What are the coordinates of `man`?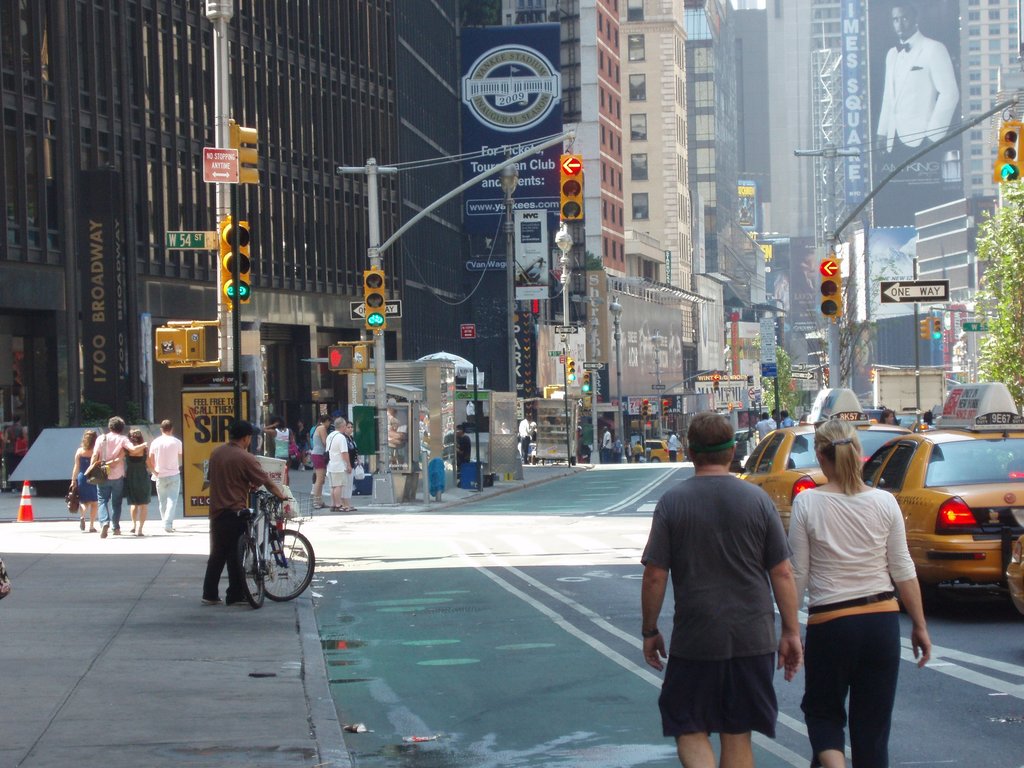
[left=328, top=415, right=351, bottom=515].
